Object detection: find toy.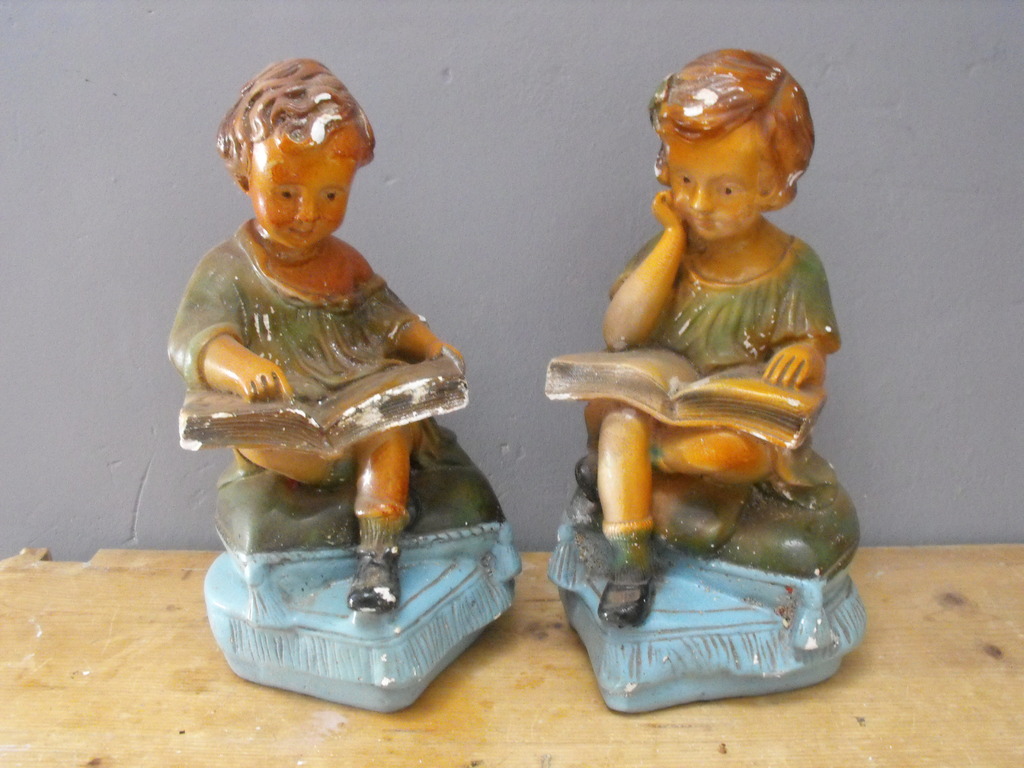
<box>164,60,493,617</box>.
